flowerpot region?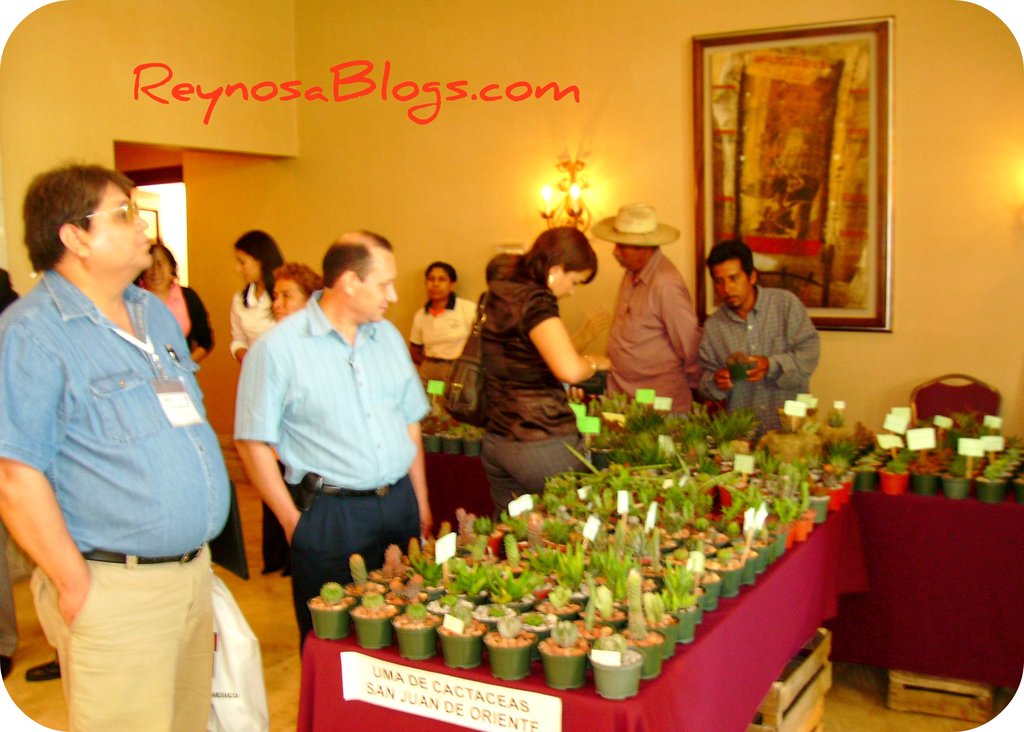
<bbox>876, 466, 910, 493</bbox>
